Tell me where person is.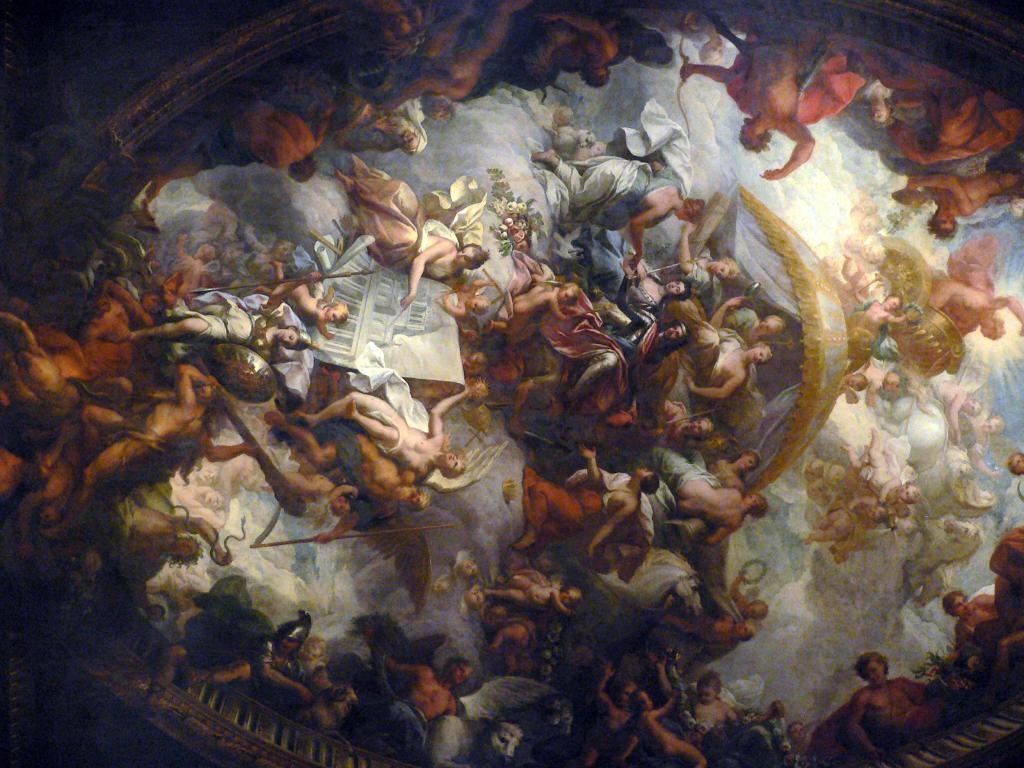
person is at pyautogui.locateOnScreen(263, 403, 430, 550).
